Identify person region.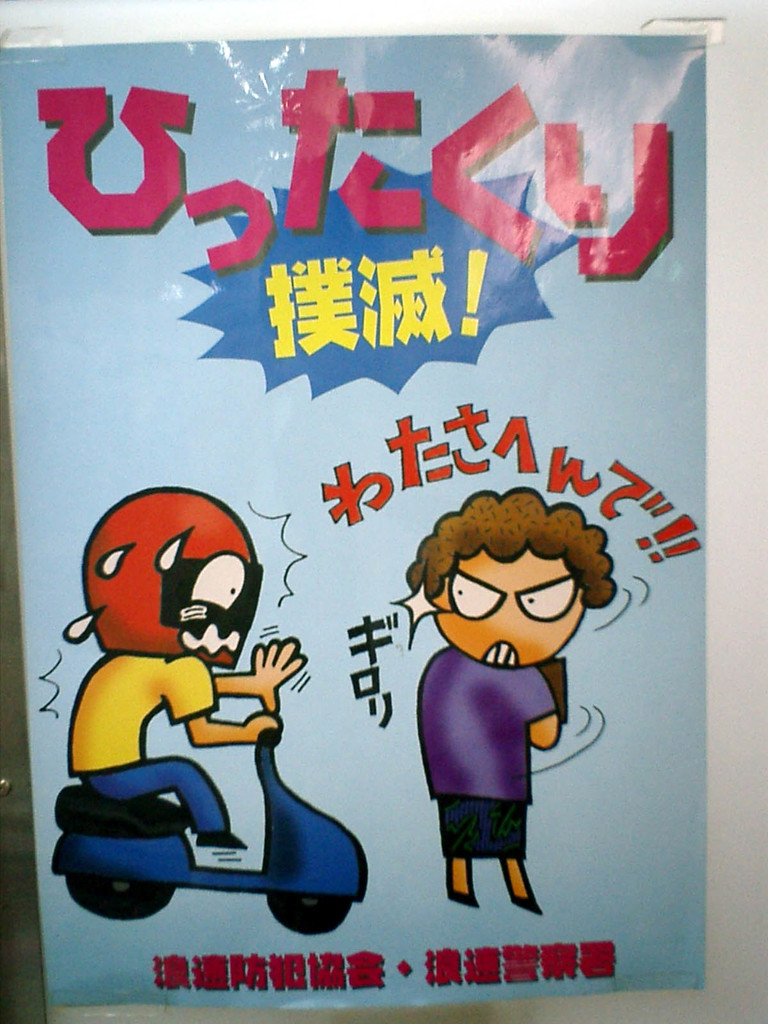
Region: x1=65 y1=486 x2=313 y2=848.
